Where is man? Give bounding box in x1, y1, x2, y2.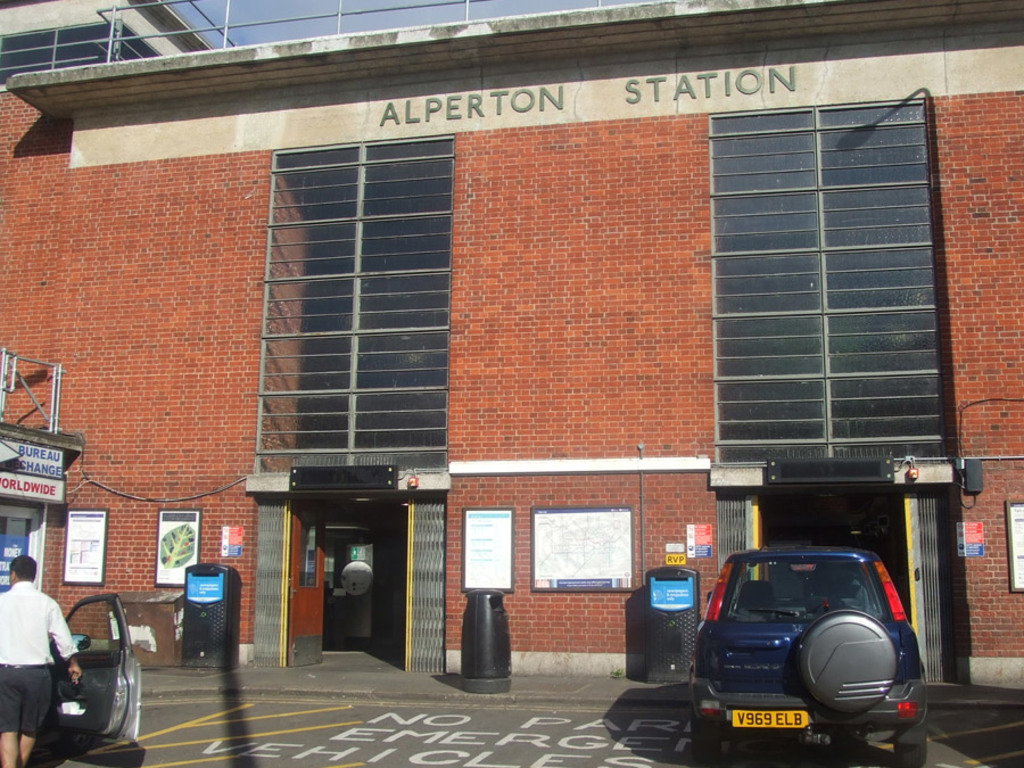
0, 550, 82, 765.
